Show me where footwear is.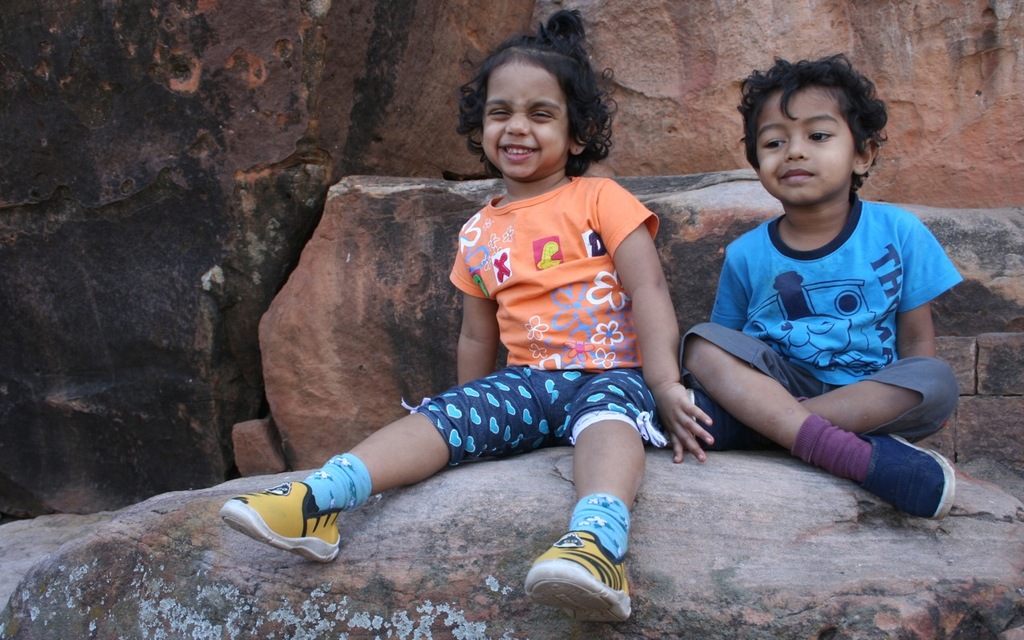
footwear is at 866/433/959/520.
